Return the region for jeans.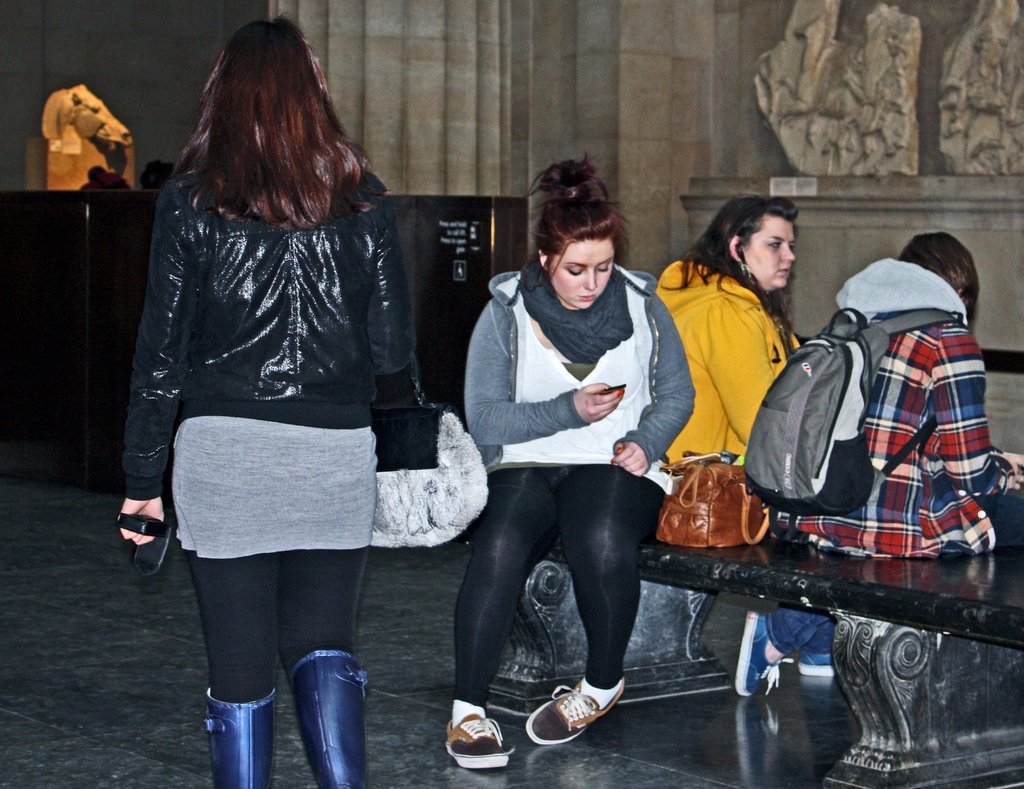
(769, 602, 834, 663).
